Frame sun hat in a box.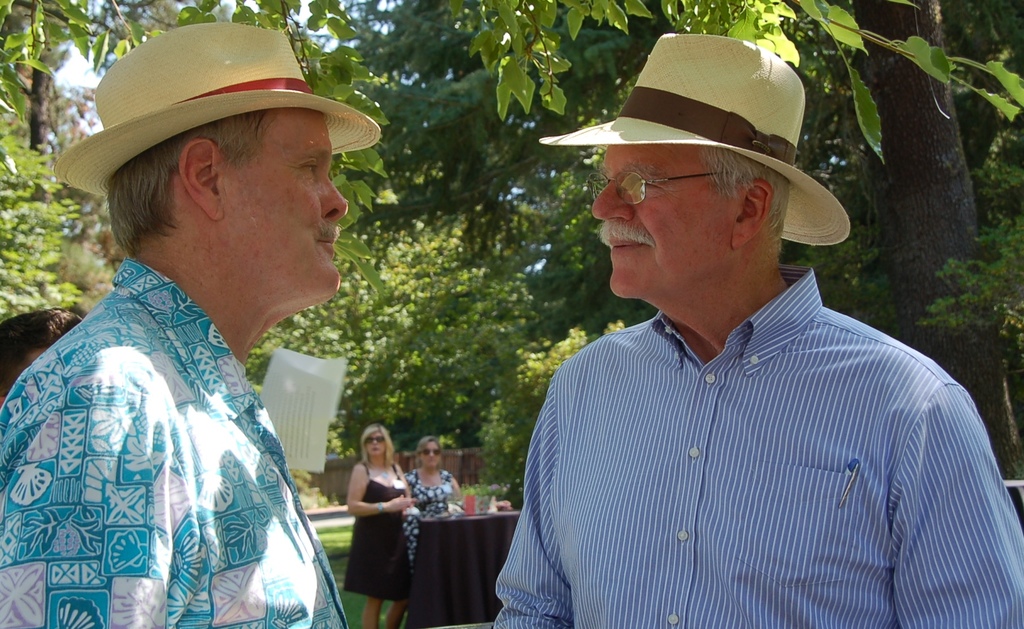
(54, 20, 381, 202).
